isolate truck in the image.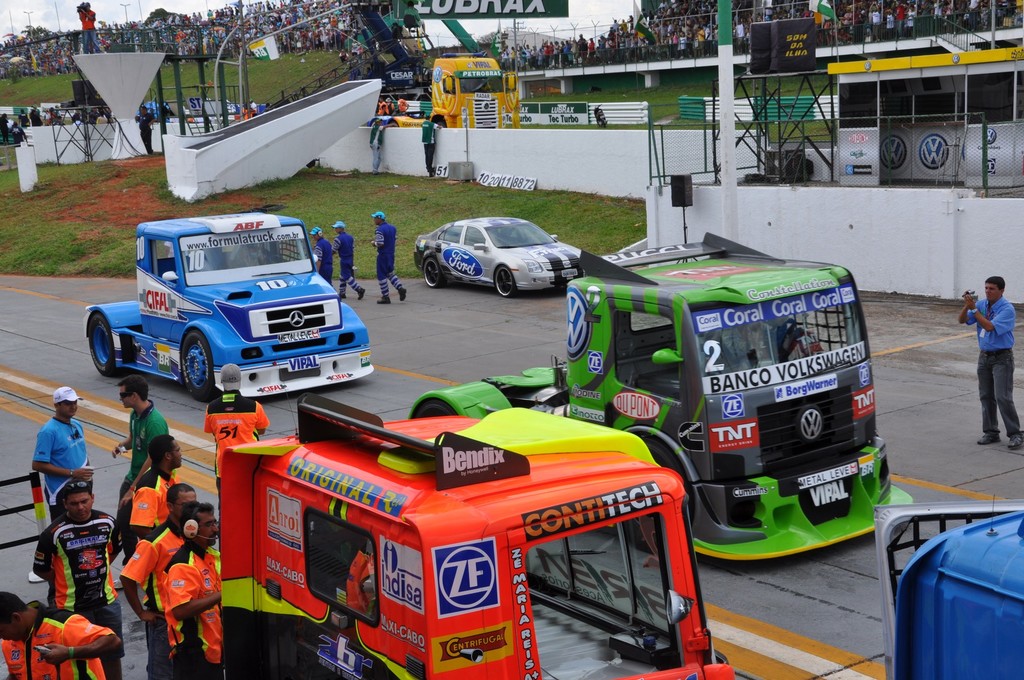
Isolated region: {"x1": 468, "y1": 206, "x2": 921, "y2": 608}.
